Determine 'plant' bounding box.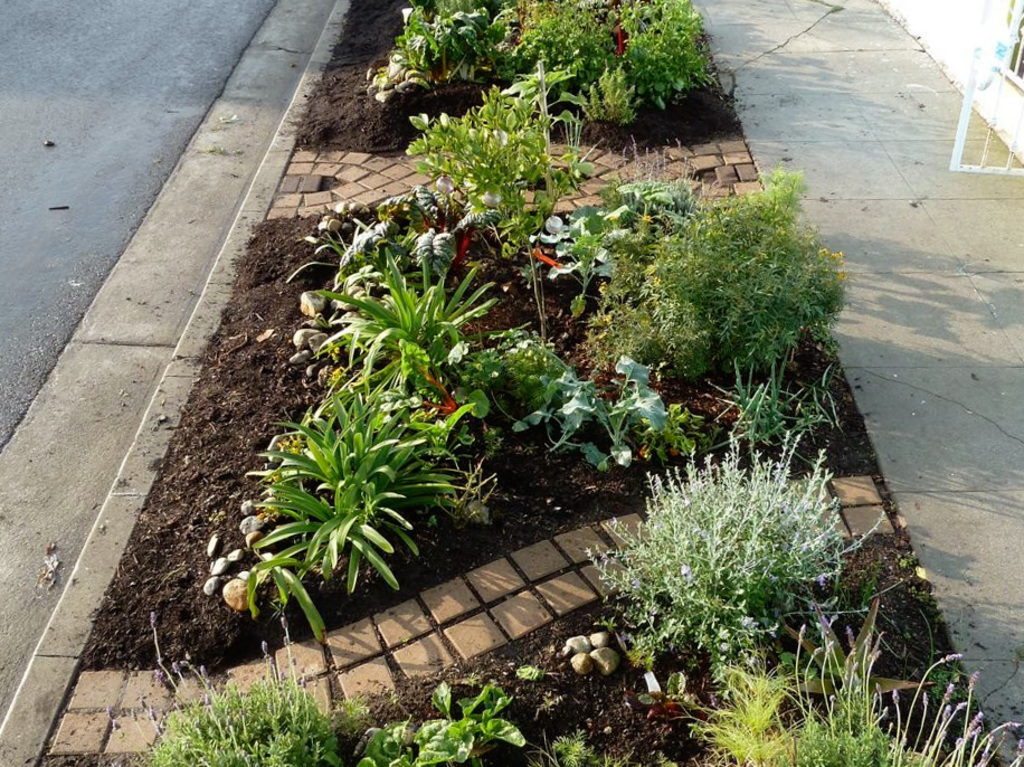
Determined: {"x1": 527, "y1": 168, "x2": 684, "y2": 320}.
